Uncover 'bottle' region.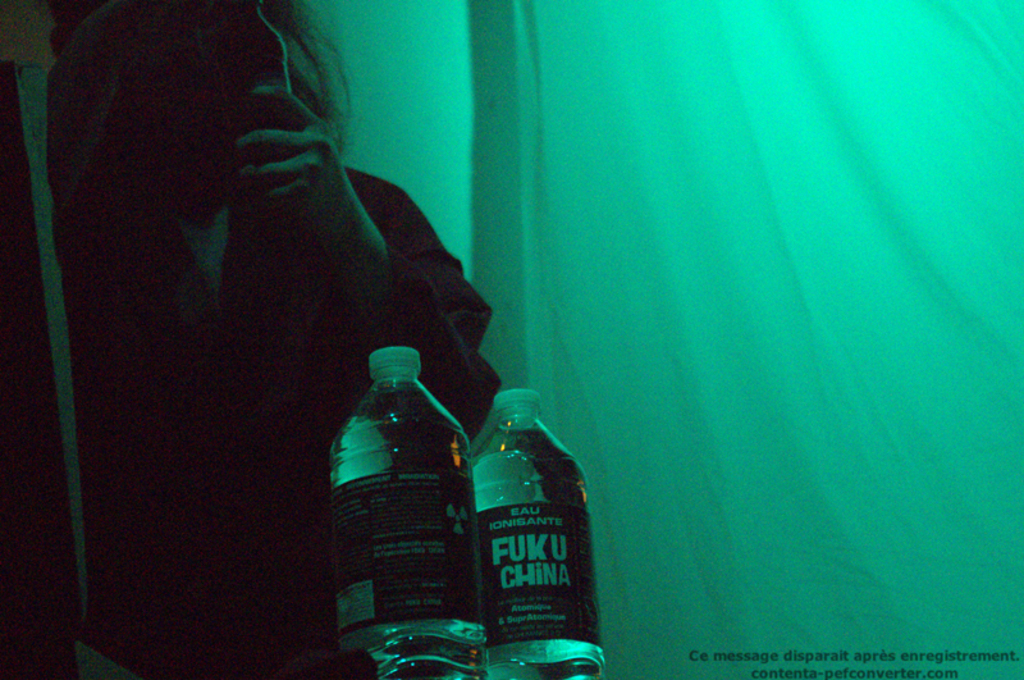
Uncovered: {"left": 470, "top": 391, "right": 603, "bottom": 679}.
